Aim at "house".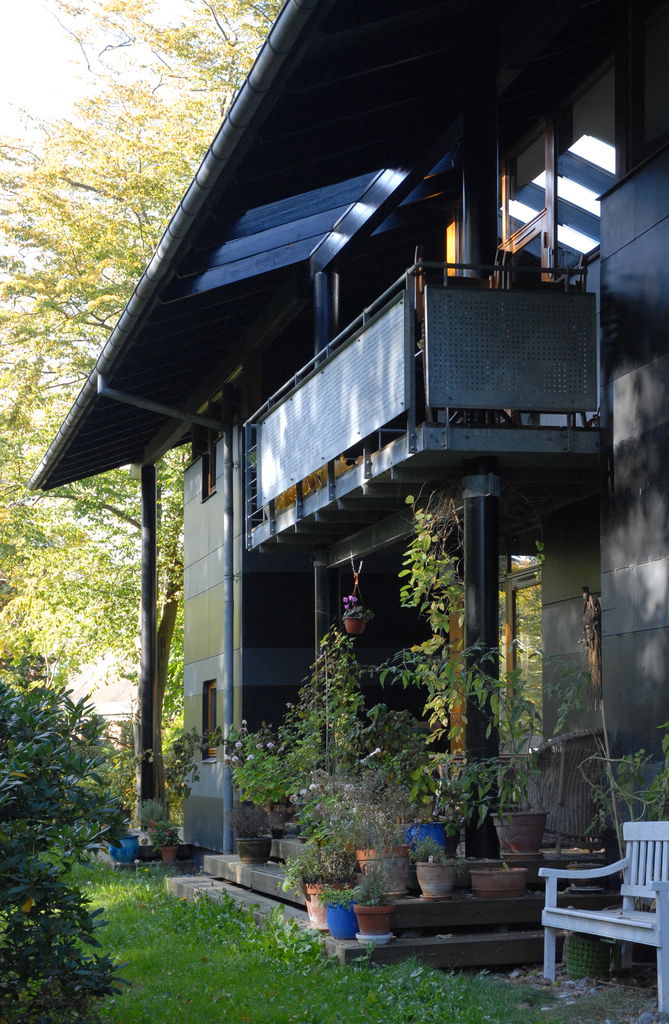
Aimed at 29:0:653:952.
